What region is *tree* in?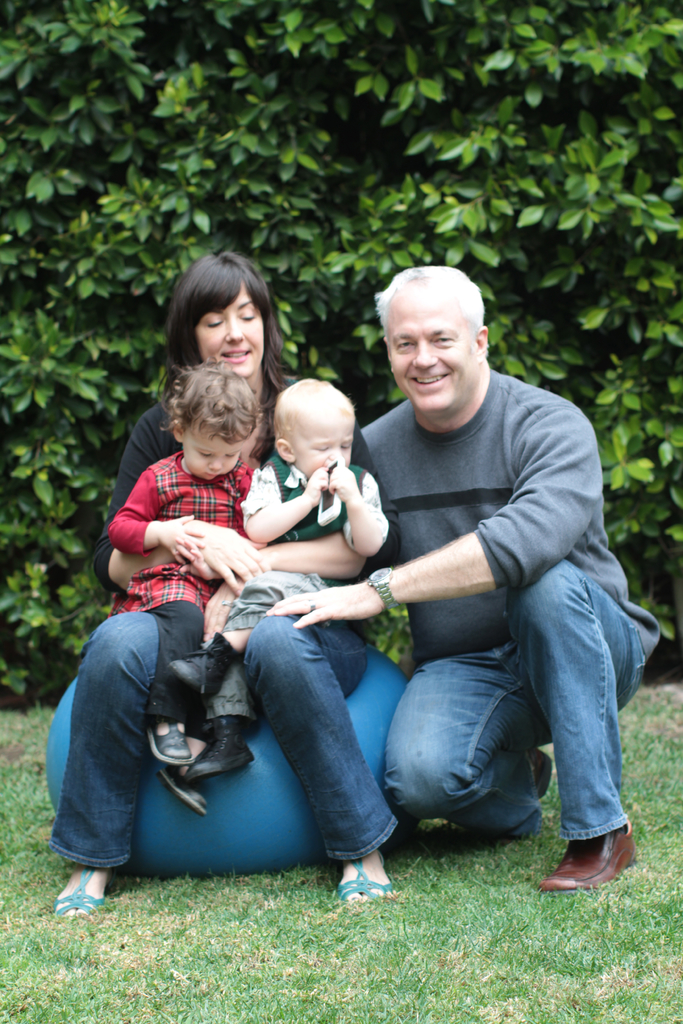
[x1=12, y1=6, x2=682, y2=701].
